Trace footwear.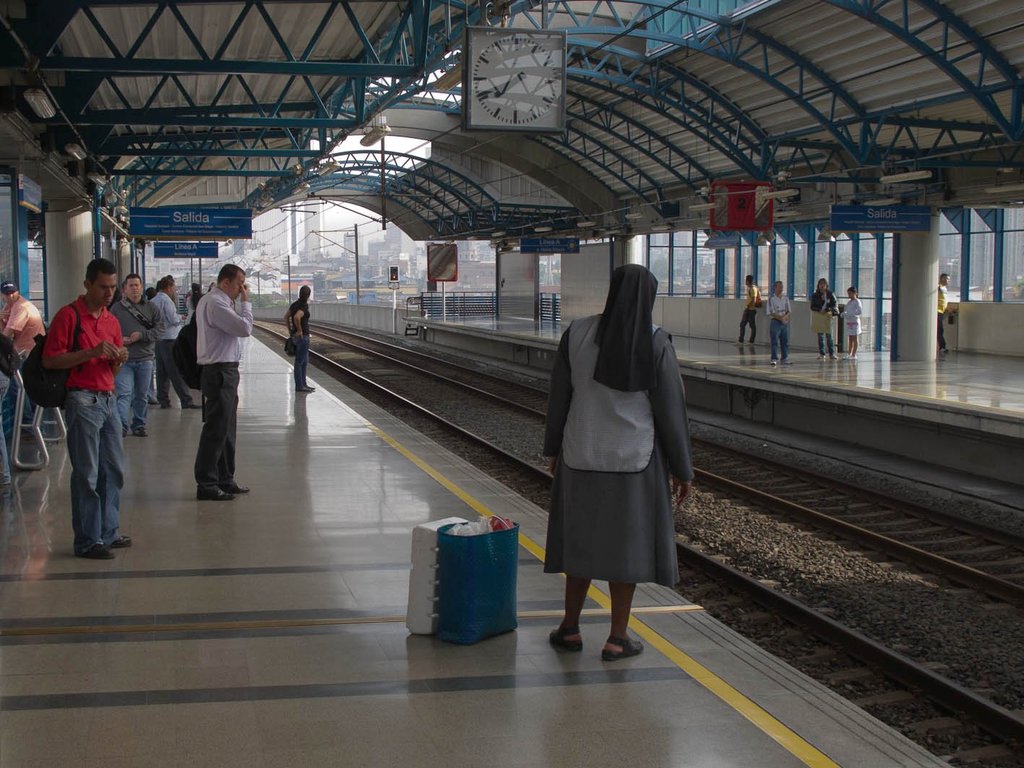
Traced to BBox(85, 546, 115, 559).
